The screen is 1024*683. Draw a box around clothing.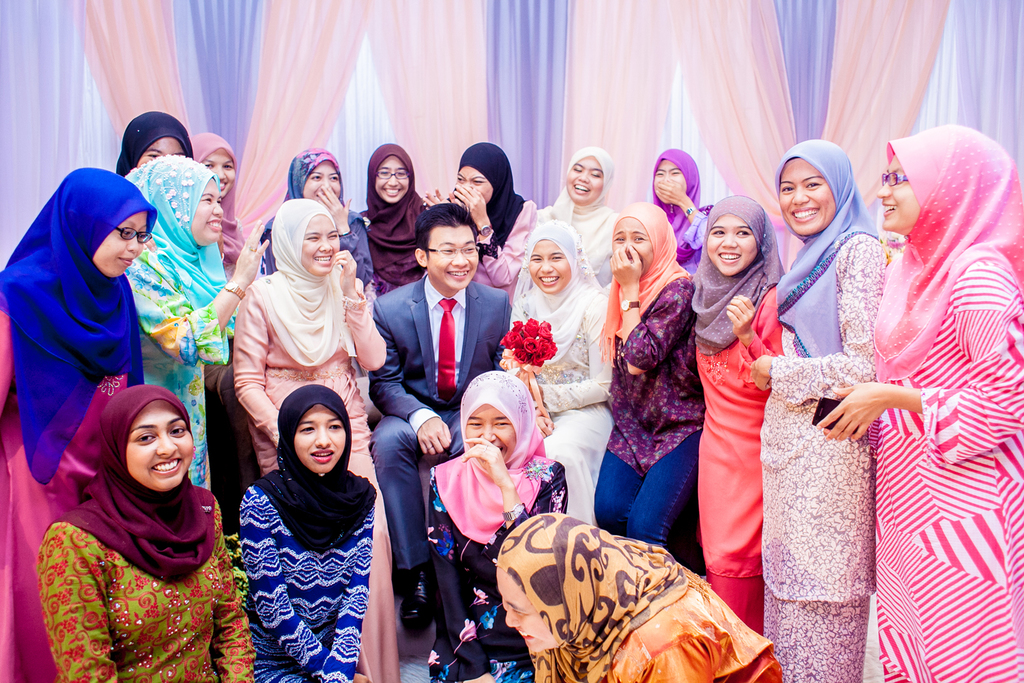
[360,134,418,293].
